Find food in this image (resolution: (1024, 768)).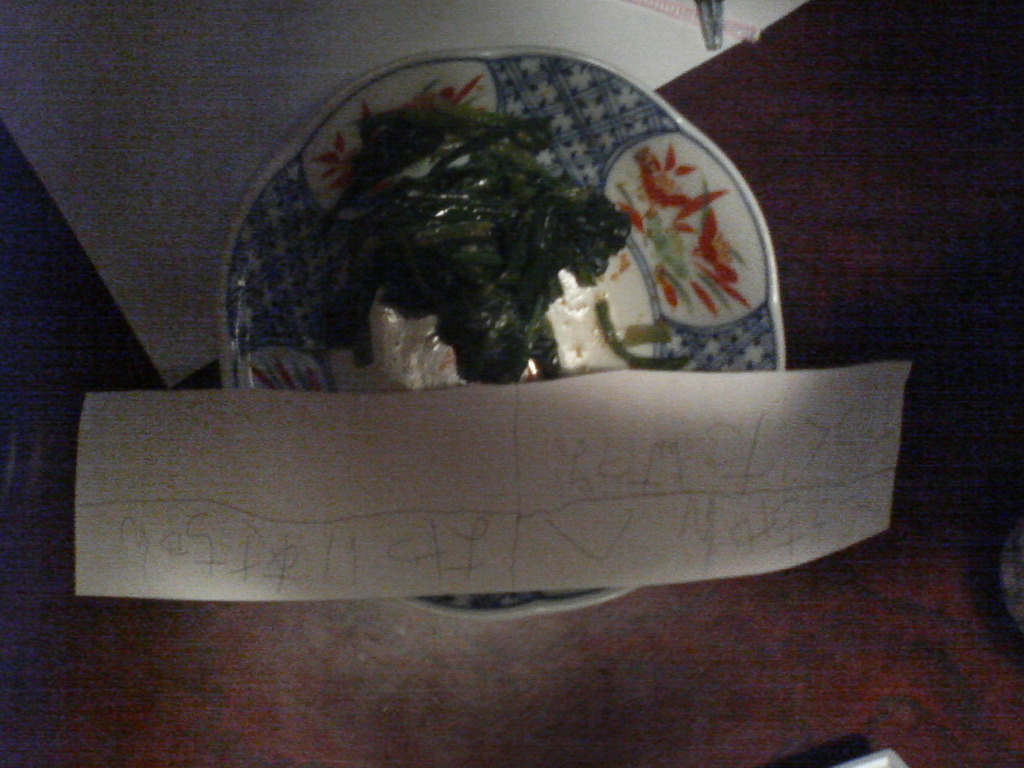
crop(318, 99, 650, 388).
